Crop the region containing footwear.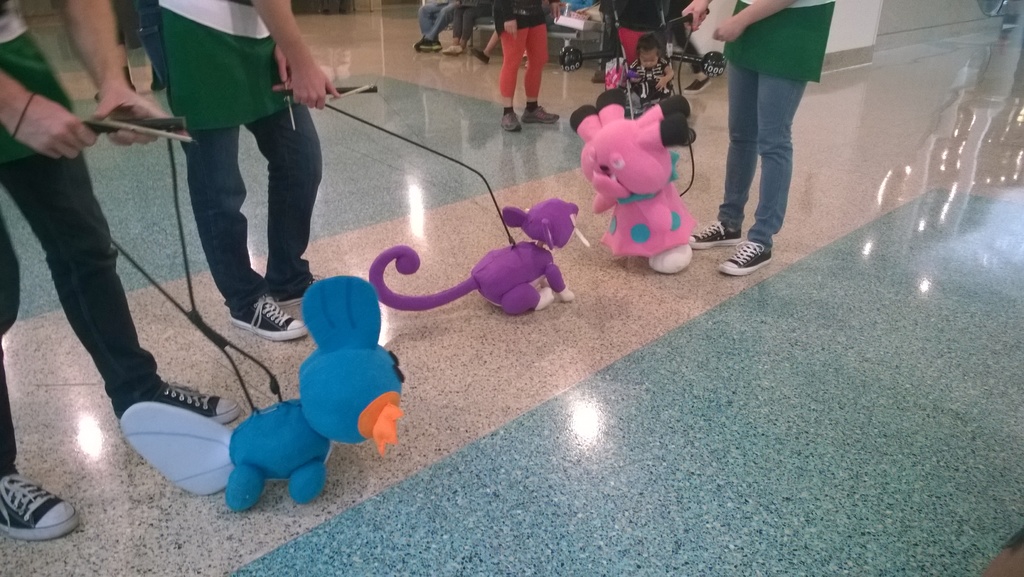
Crop region: {"x1": 412, "y1": 32, "x2": 429, "y2": 49}.
